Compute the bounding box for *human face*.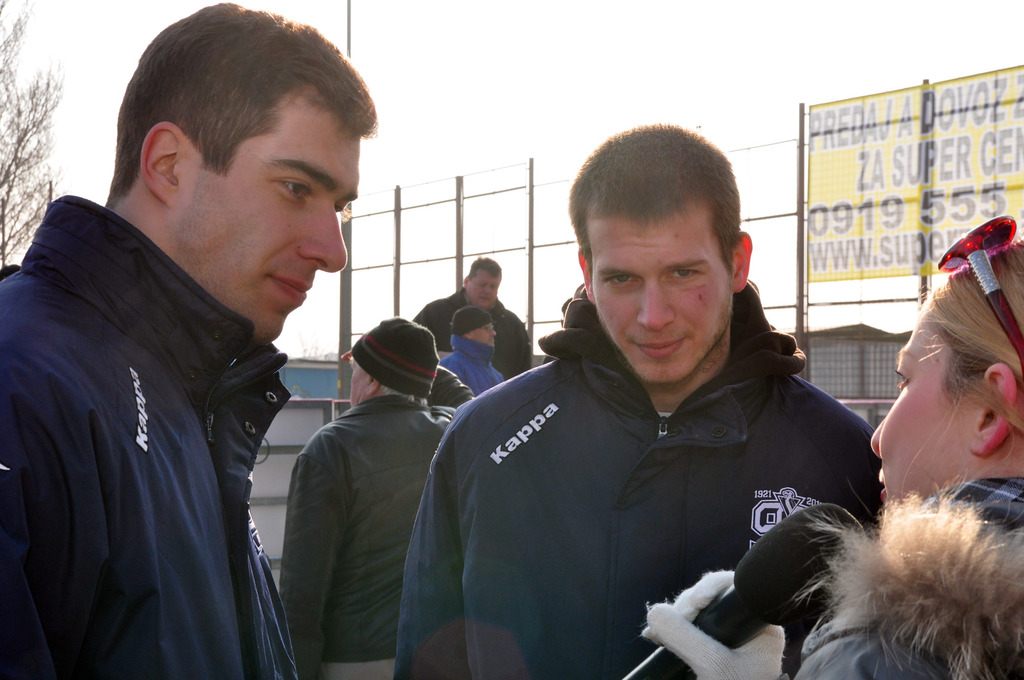
882,304,991,507.
